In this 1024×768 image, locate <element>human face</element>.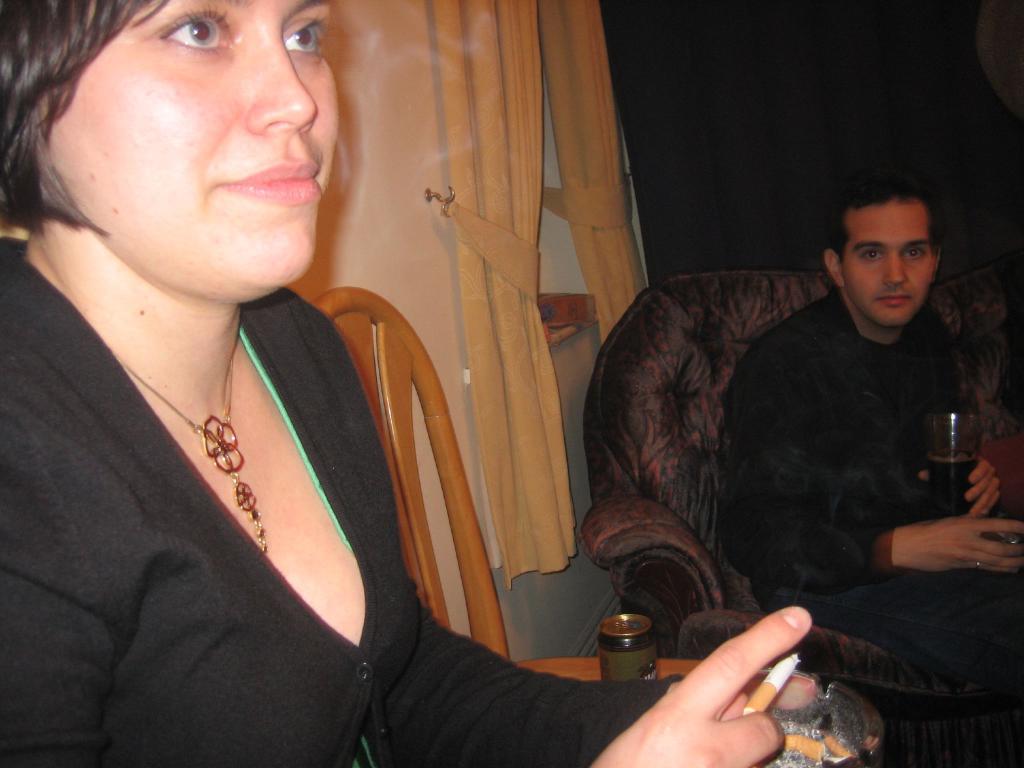
Bounding box: [840,193,933,328].
